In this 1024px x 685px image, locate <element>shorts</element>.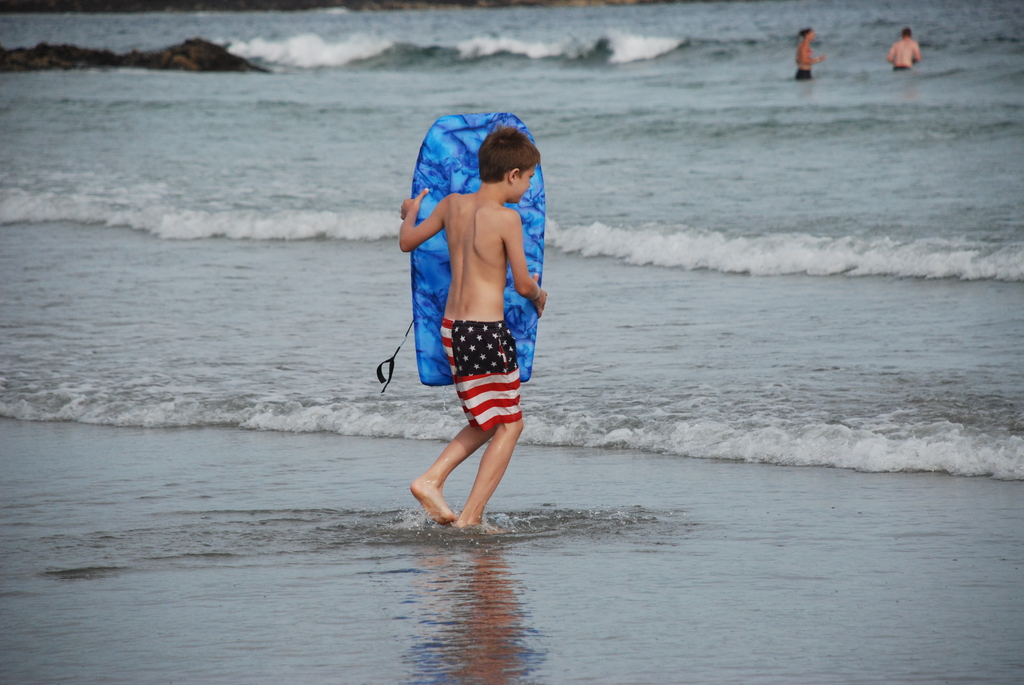
Bounding box: [429,338,529,404].
